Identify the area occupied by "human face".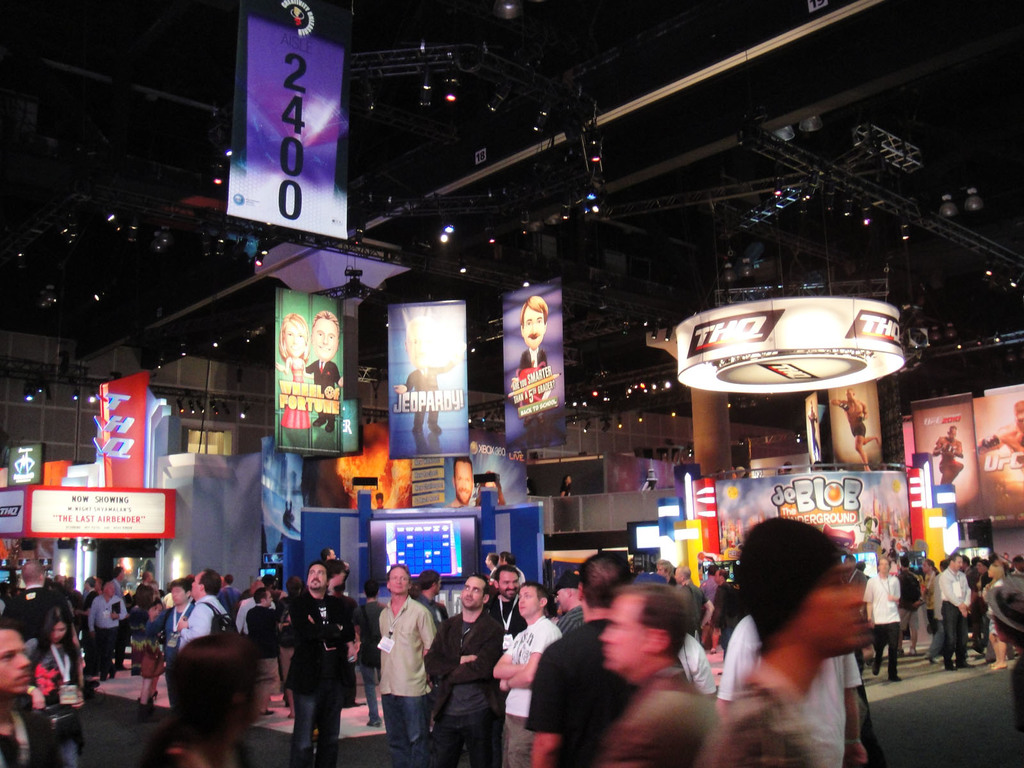
Area: {"left": 329, "top": 548, "right": 337, "bottom": 561}.
